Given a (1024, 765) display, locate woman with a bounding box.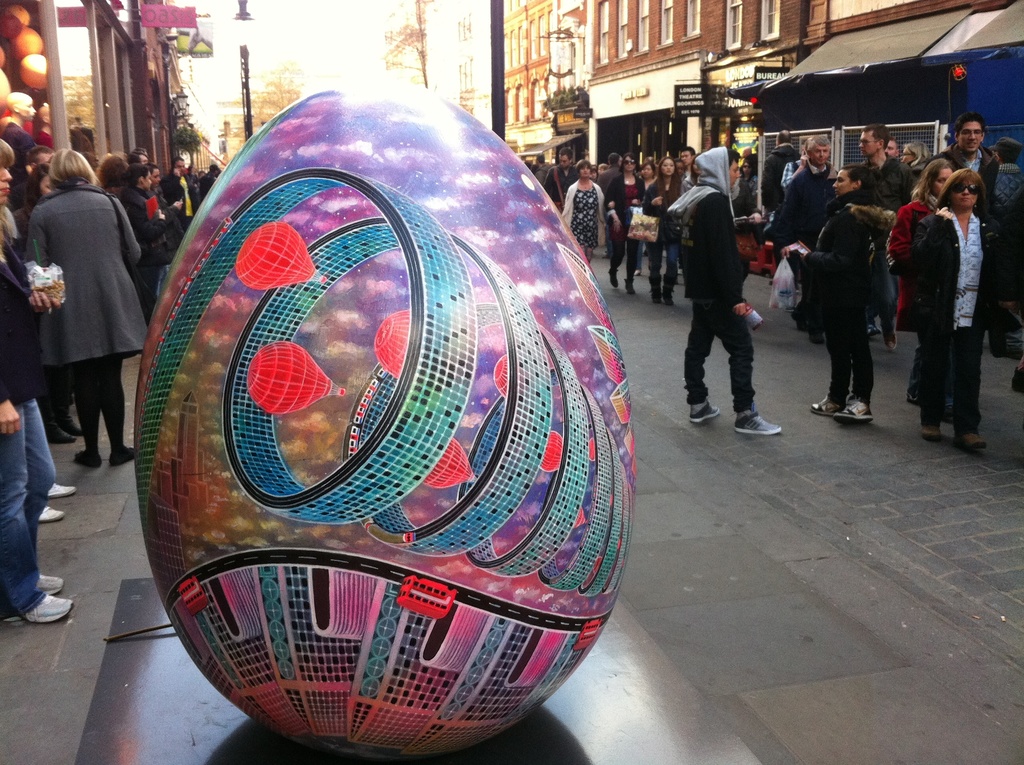
Located: pyautogui.locateOnScreen(560, 161, 614, 262).
